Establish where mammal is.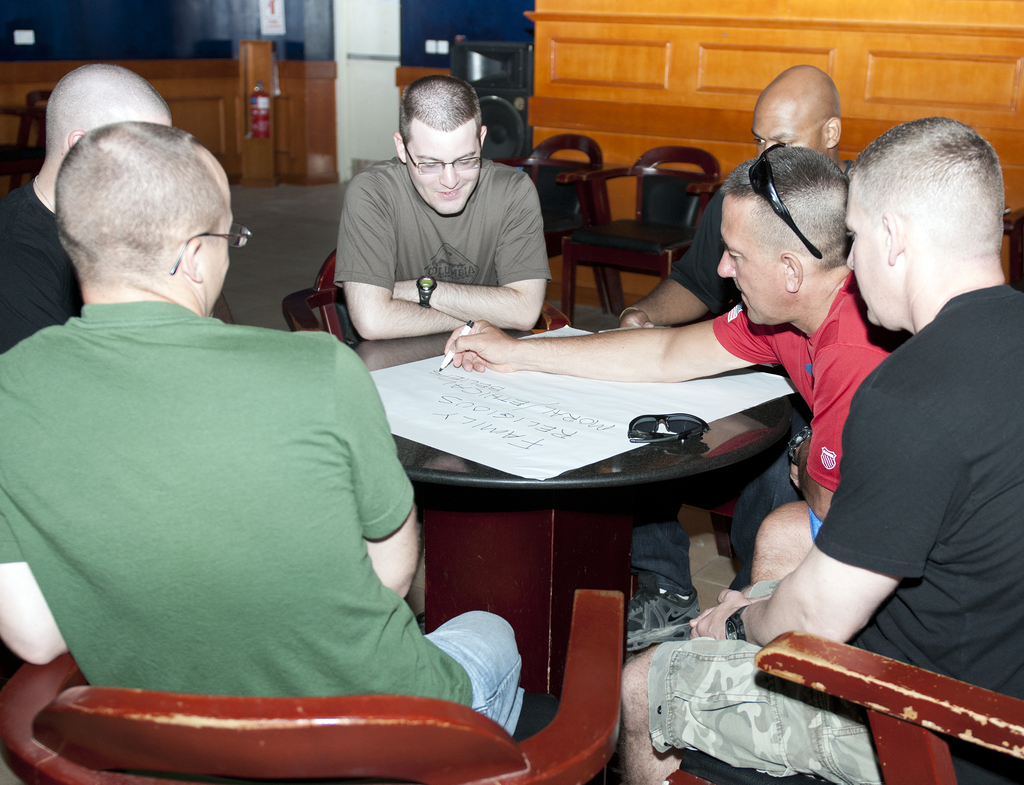
Established at 0/61/170/354.
